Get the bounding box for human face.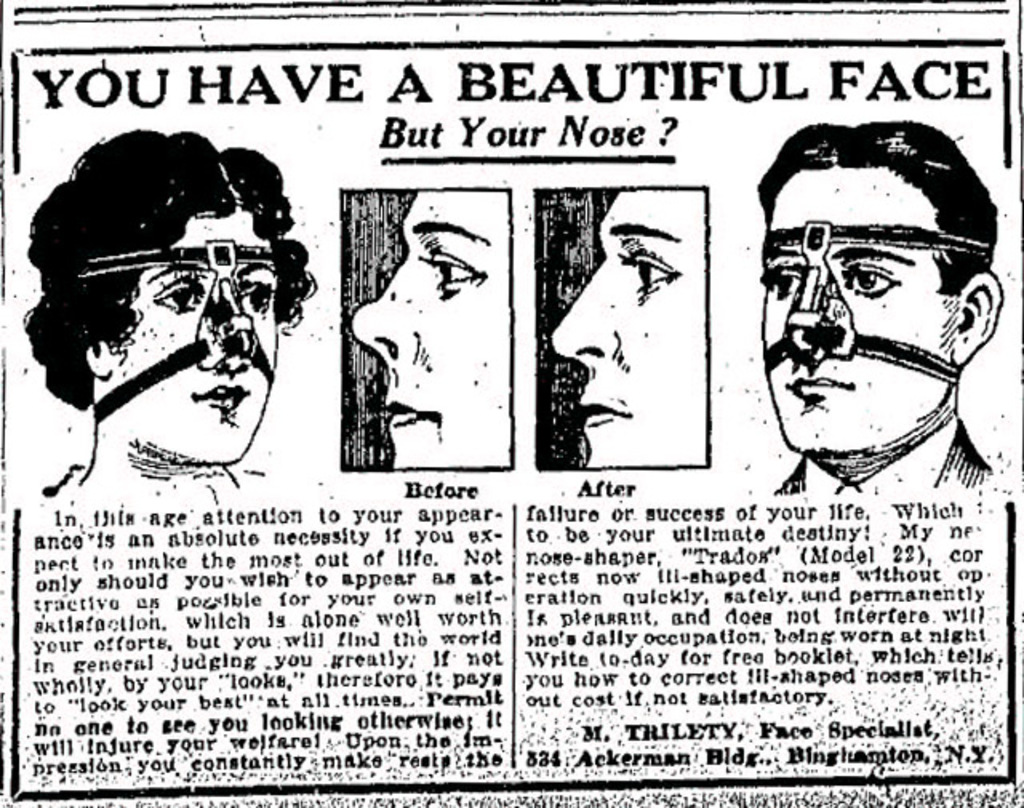
crop(547, 186, 709, 470).
